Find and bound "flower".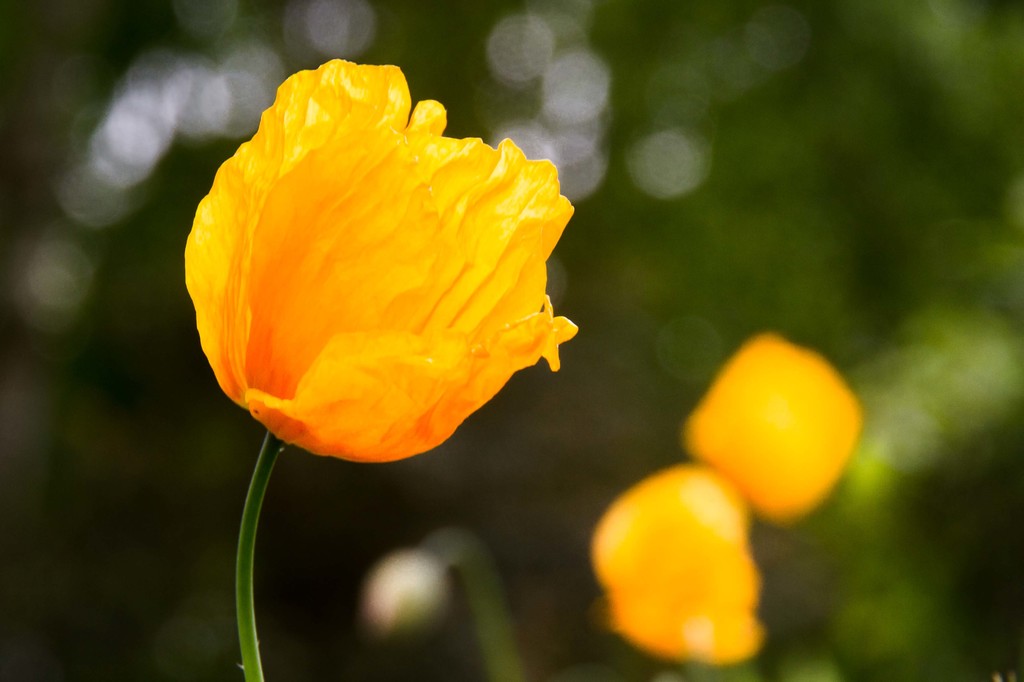
Bound: [591,463,774,662].
